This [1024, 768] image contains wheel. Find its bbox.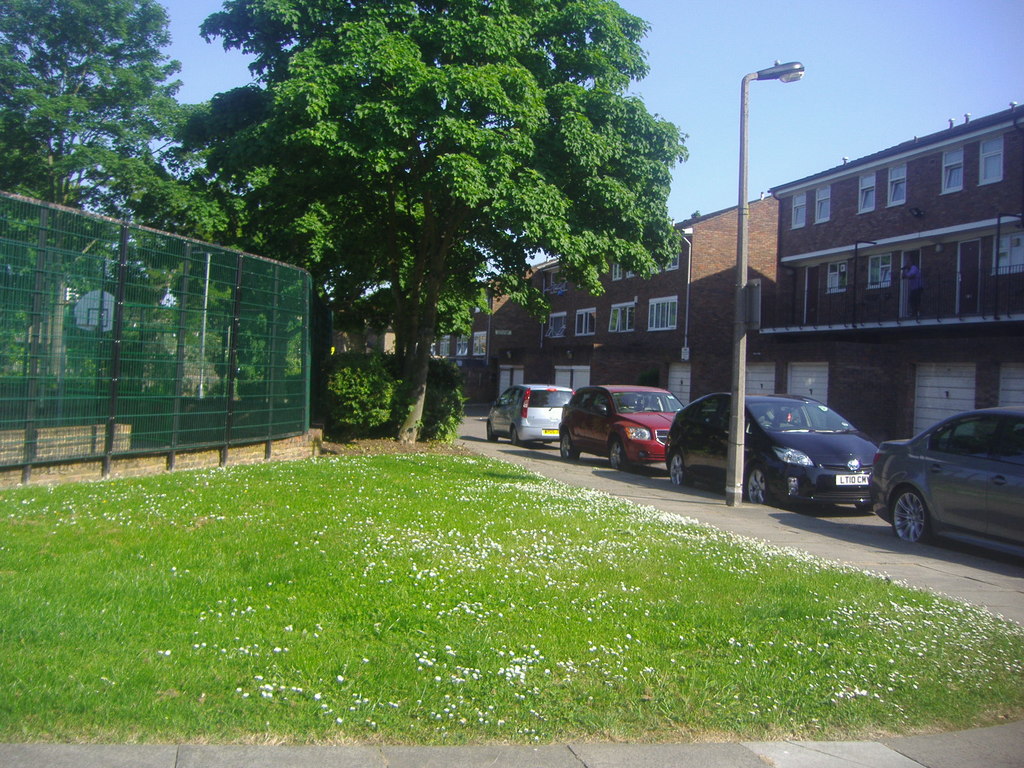
bbox=(485, 420, 499, 442).
